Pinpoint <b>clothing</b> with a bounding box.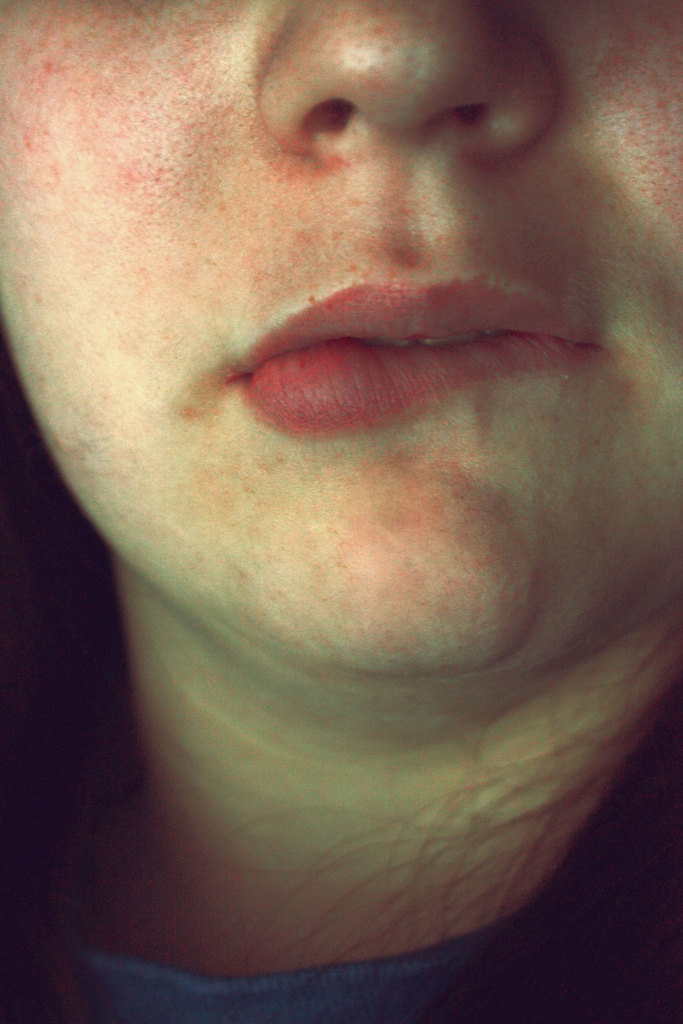
select_region(0, 732, 682, 1023).
